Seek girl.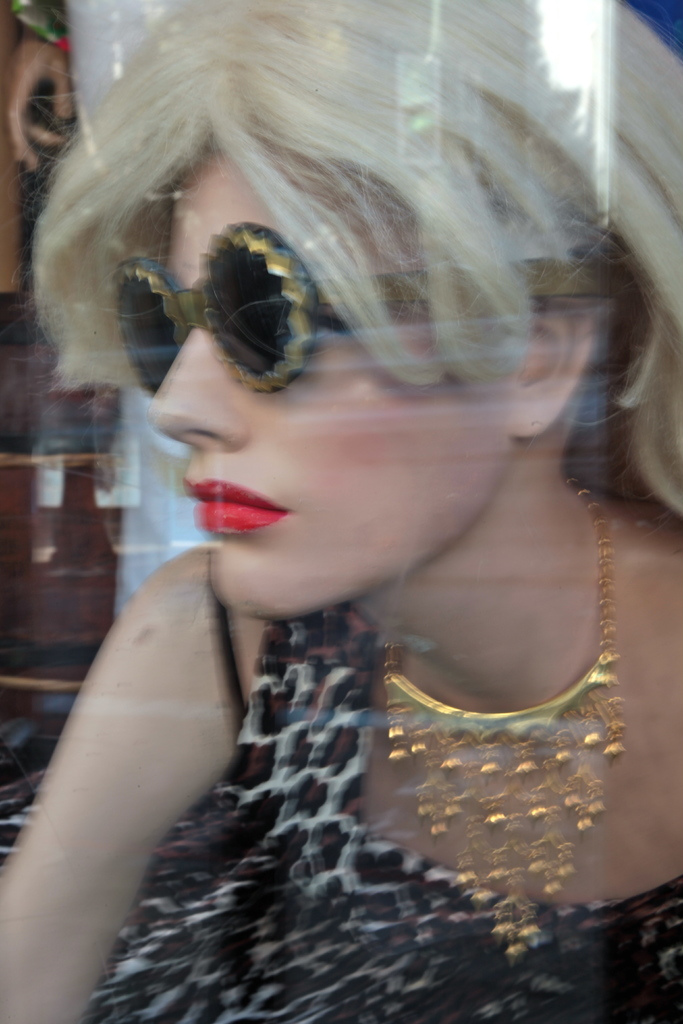
rect(0, 0, 682, 1023).
